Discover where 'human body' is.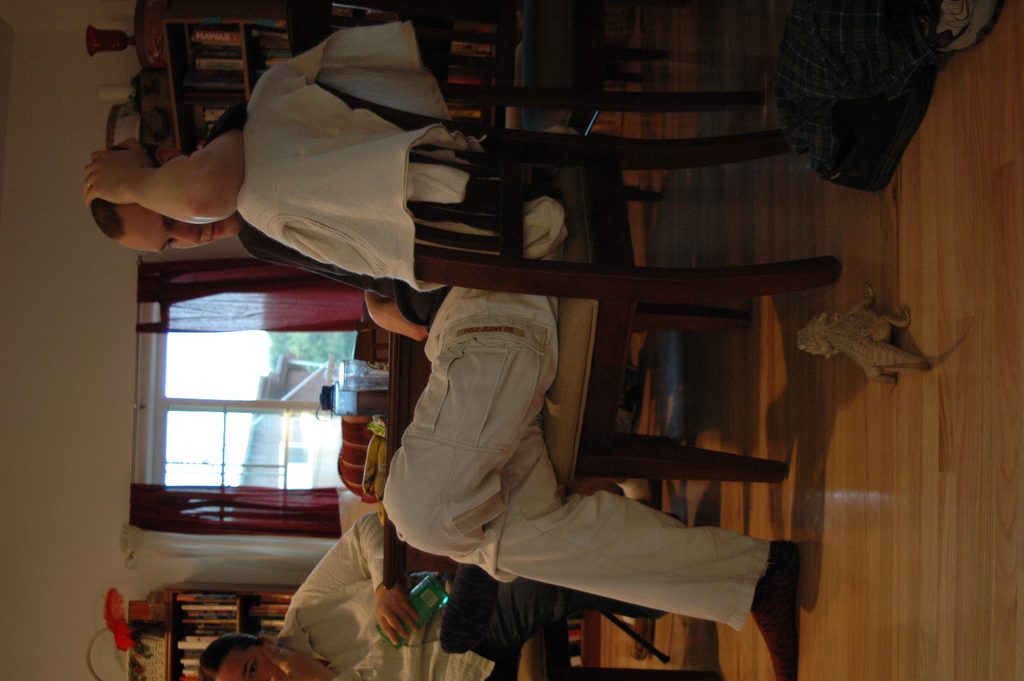
Discovered at {"x1": 86, "y1": 96, "x2": 798, "y2": 680}.
